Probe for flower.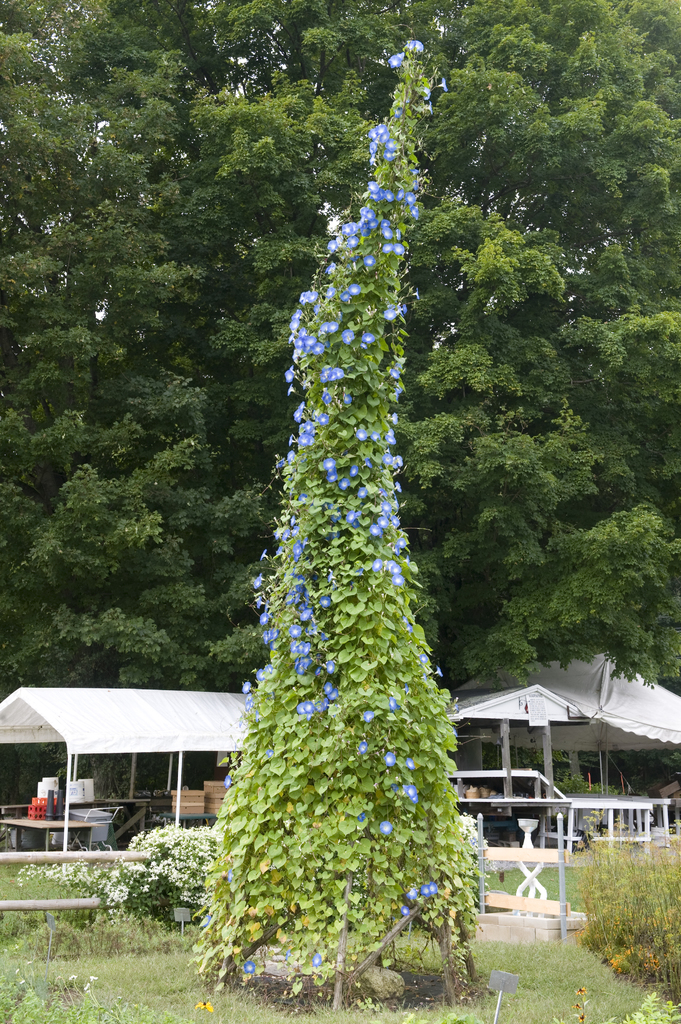
Probe result: [200, 915, 212, 926].
